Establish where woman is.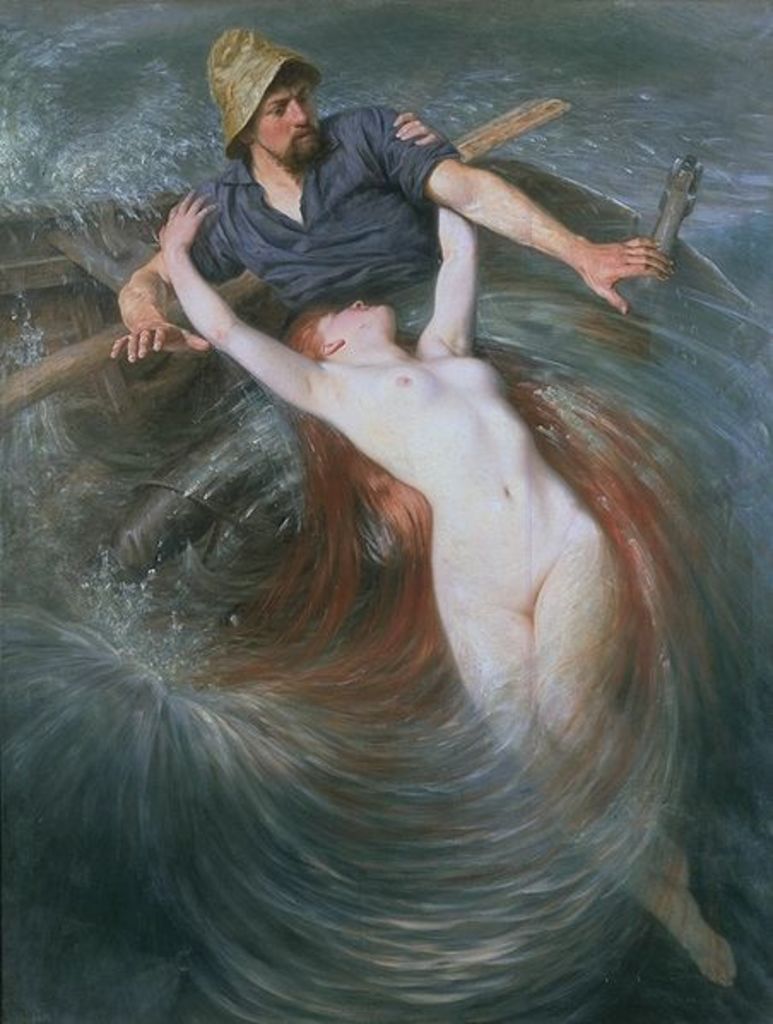
Established at Rect(156, 89, 723, 992).
